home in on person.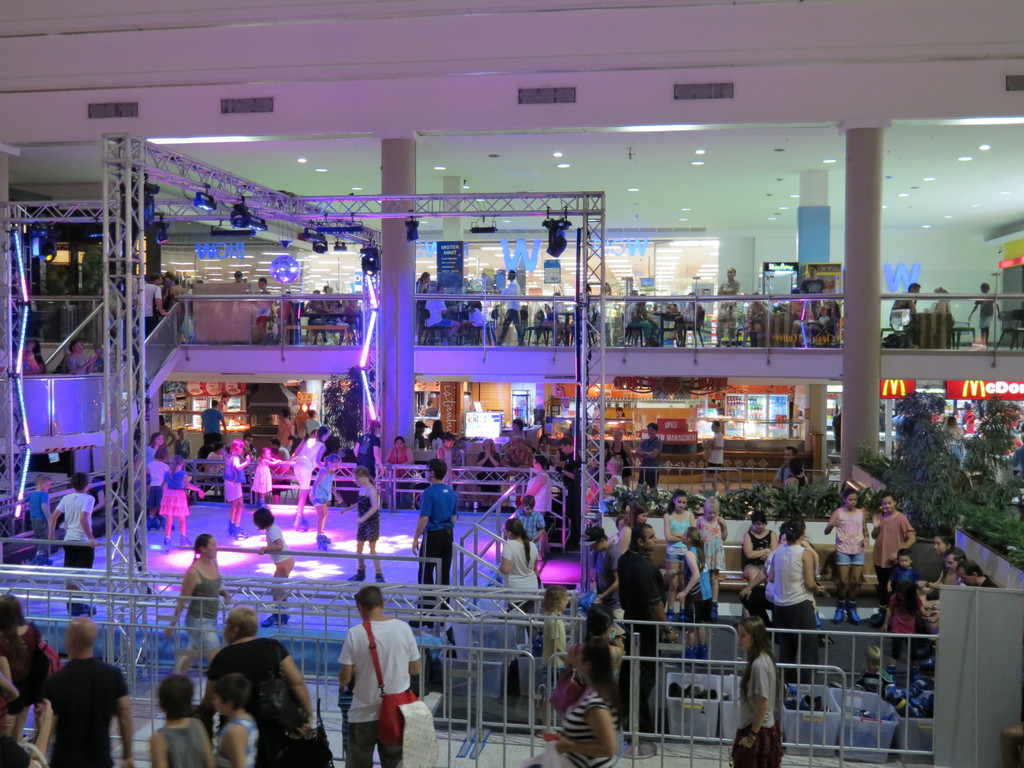
Homed in at {"left": 554, "top": 633, "right": 622, "bottom": 767}.
